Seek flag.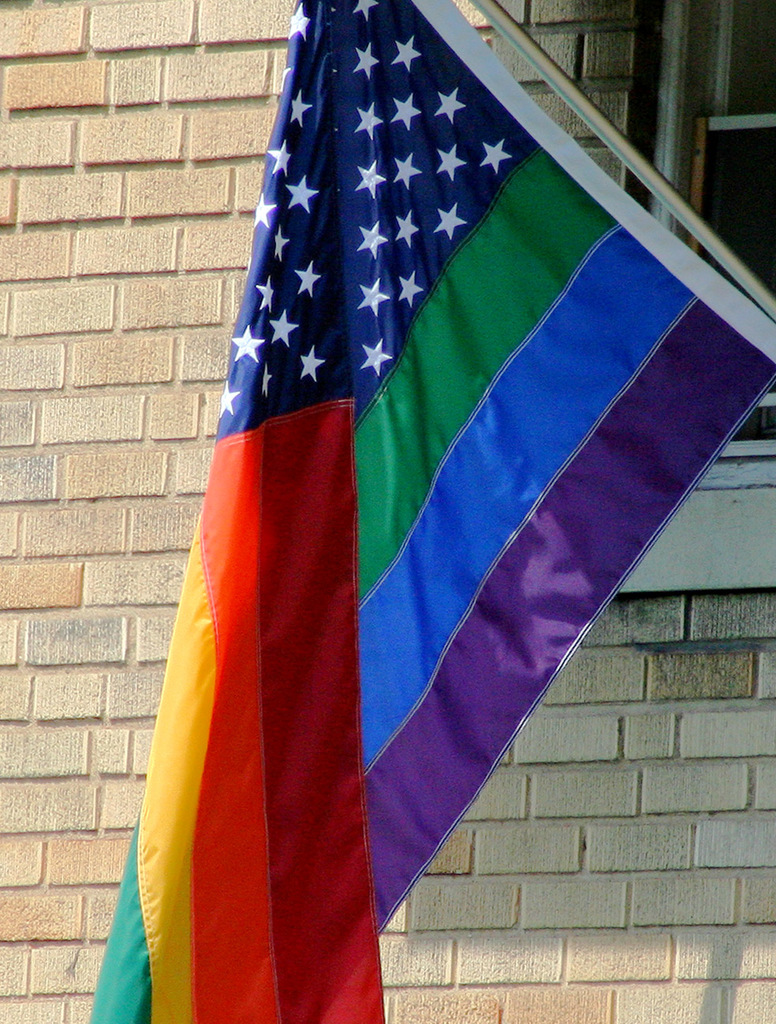
x1=88 y1=0 x2=775 y2=1023.
